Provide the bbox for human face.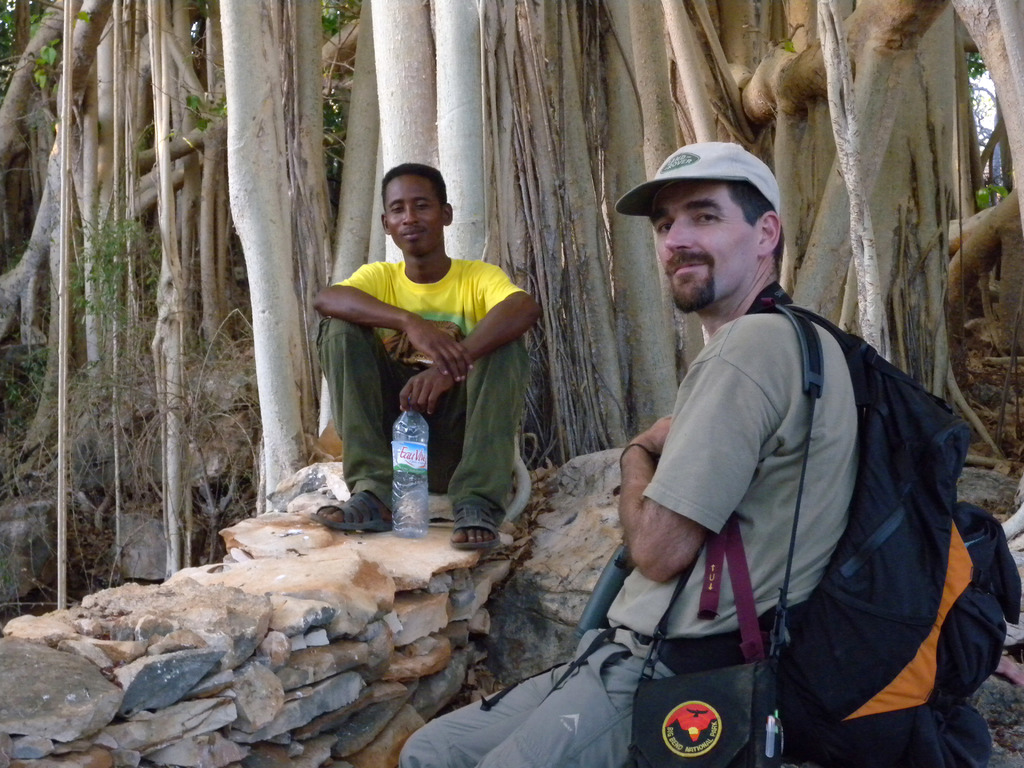
box(659, 183, 757, 316).
